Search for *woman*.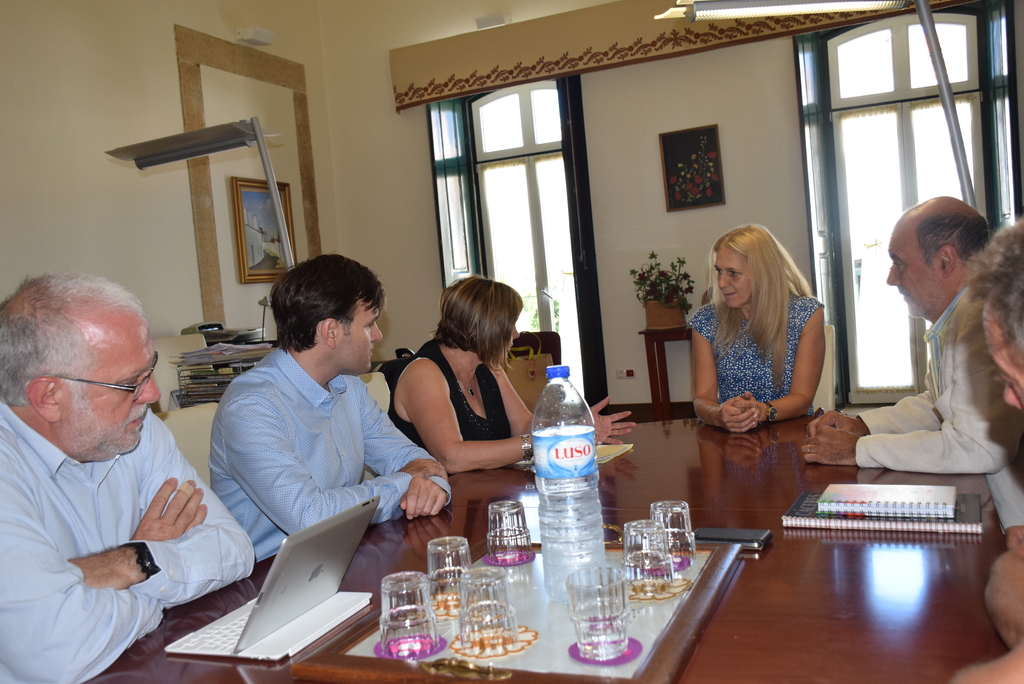
Found at [388, 273, 635, 473].
